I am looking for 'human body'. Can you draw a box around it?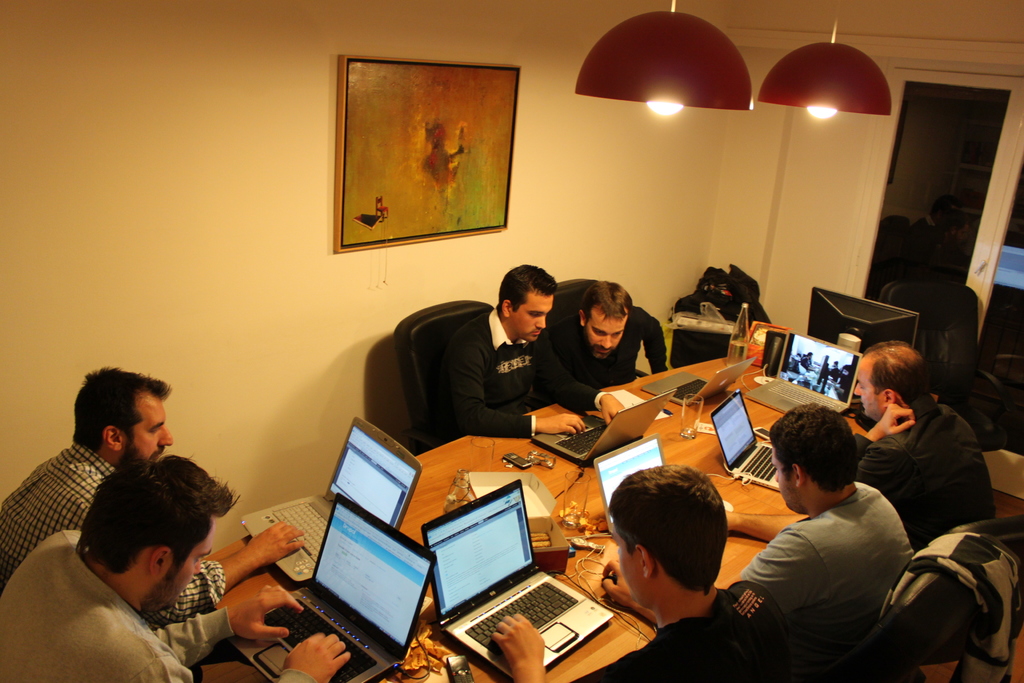
Sure, the bounding box is bbox(841, 347, 985, 550).
